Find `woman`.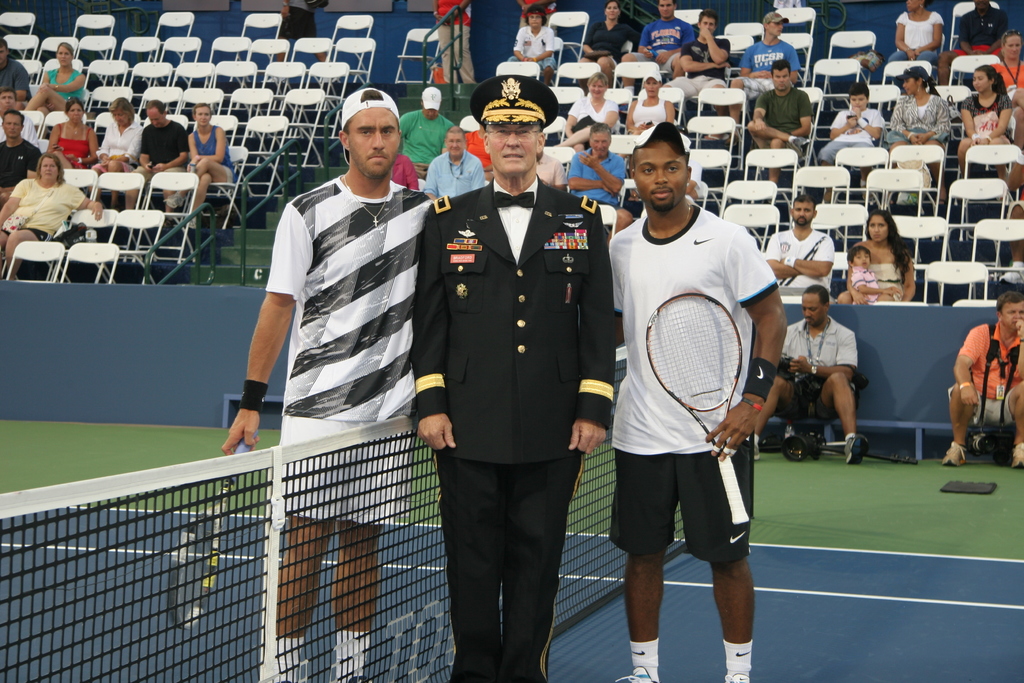
x1=163 y1=105 x2=237 y2=233.
